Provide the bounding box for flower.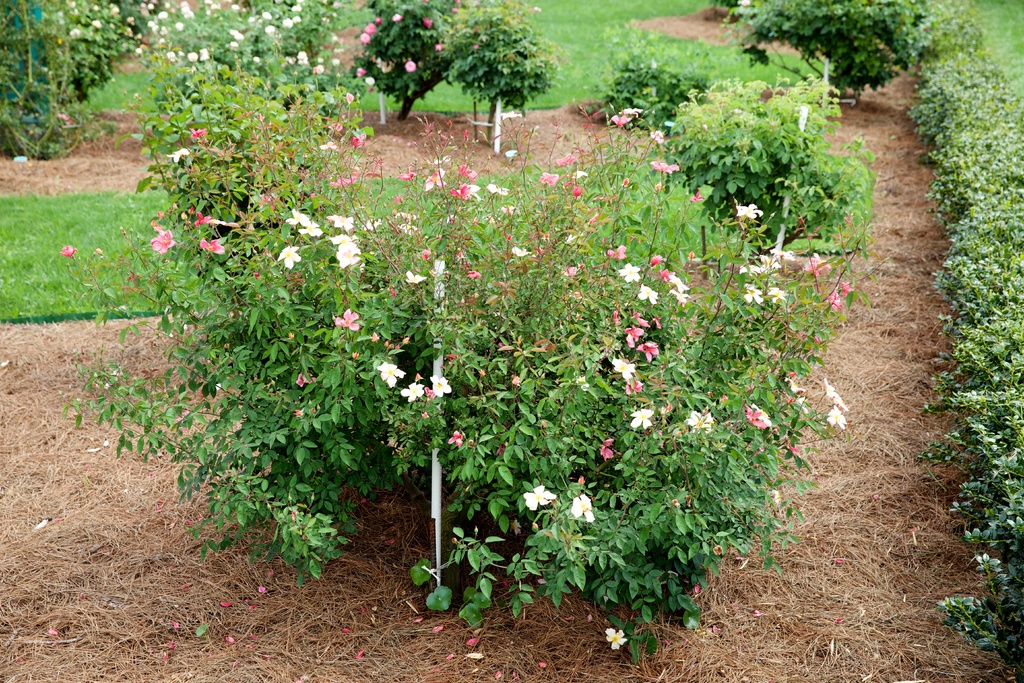
[767, 285, 787, 305].
